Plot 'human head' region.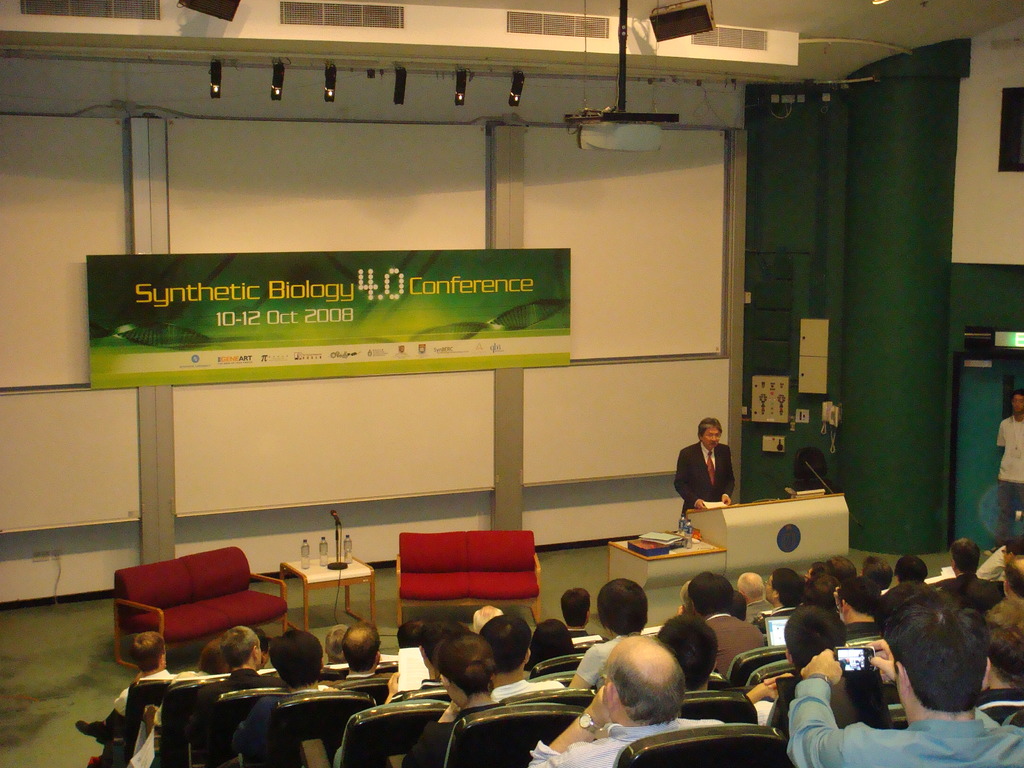
Plotted at select_region(893, 558, 927, 583).
